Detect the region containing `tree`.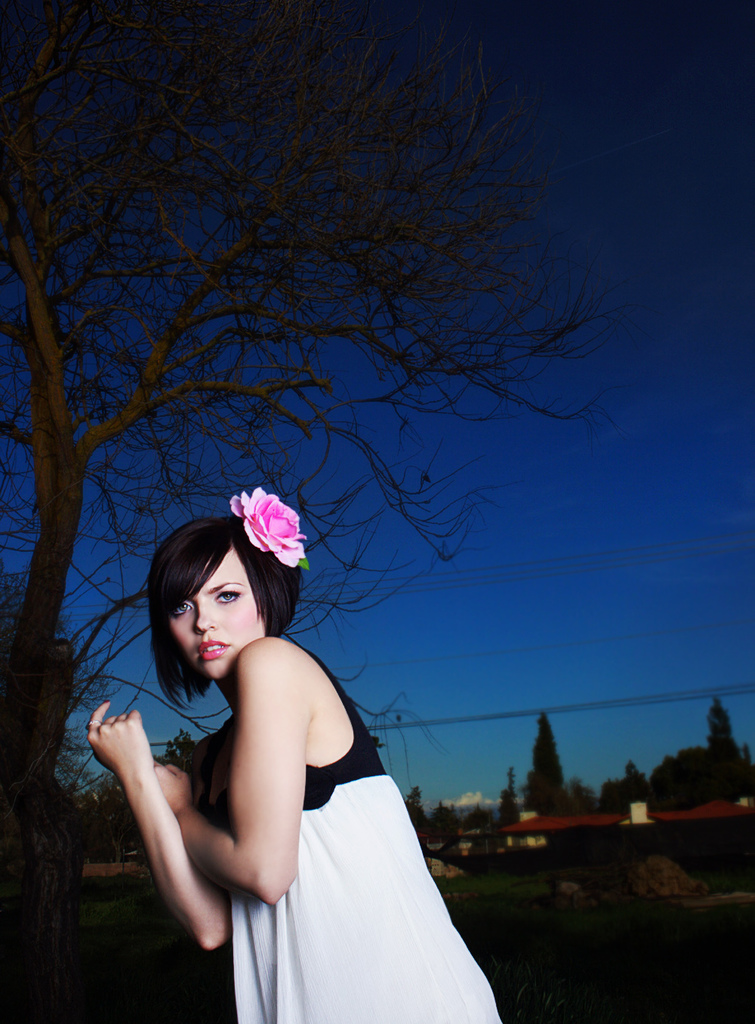
l=461, t=807, r=489, b=837.
